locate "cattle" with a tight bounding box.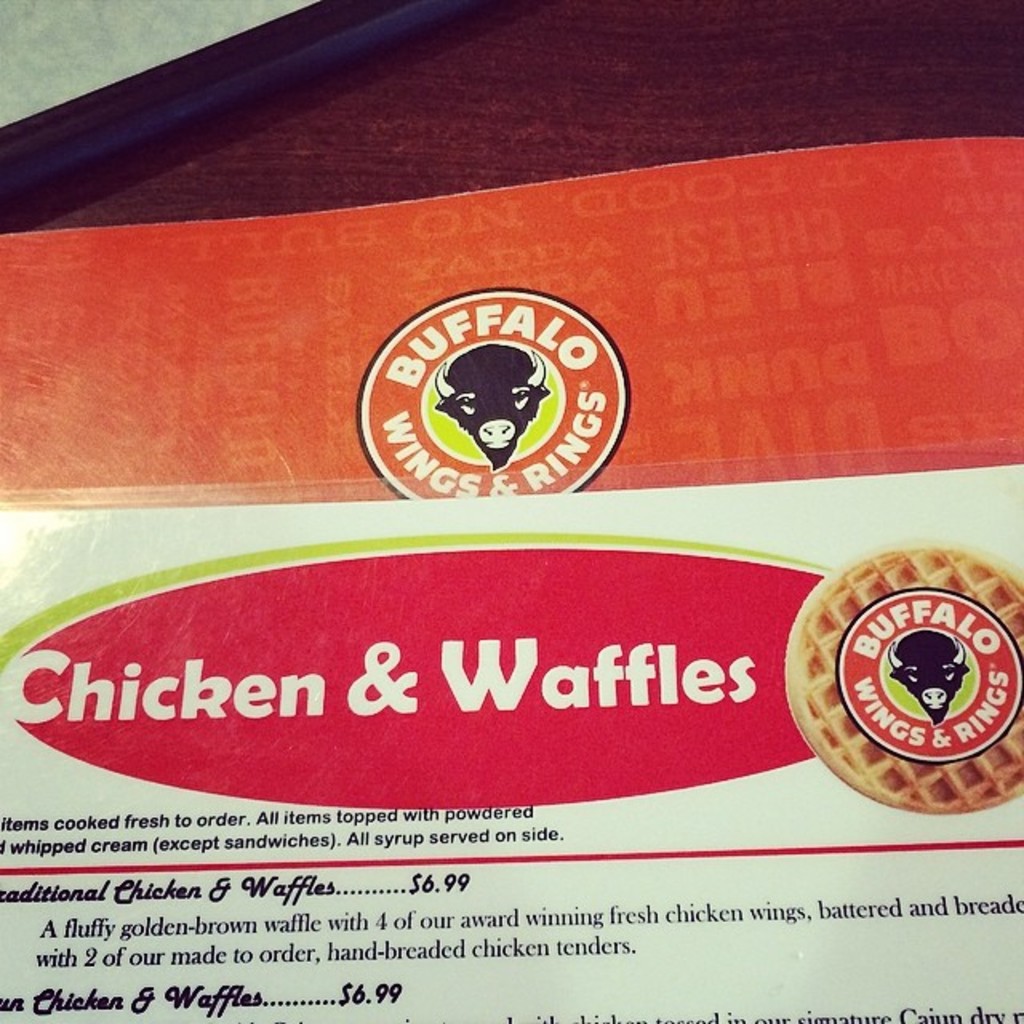
<region>885, 627, 979, 718</region>.
